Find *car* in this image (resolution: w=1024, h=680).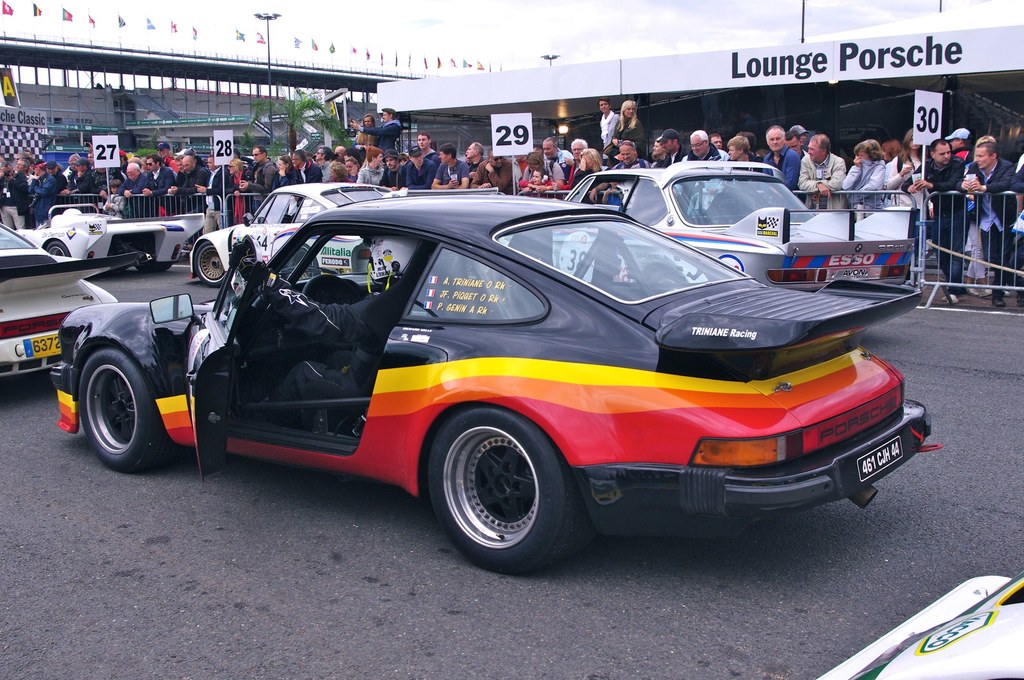
{"left": 817, "top": 570, "right": 1023, "bottom": 679}.
